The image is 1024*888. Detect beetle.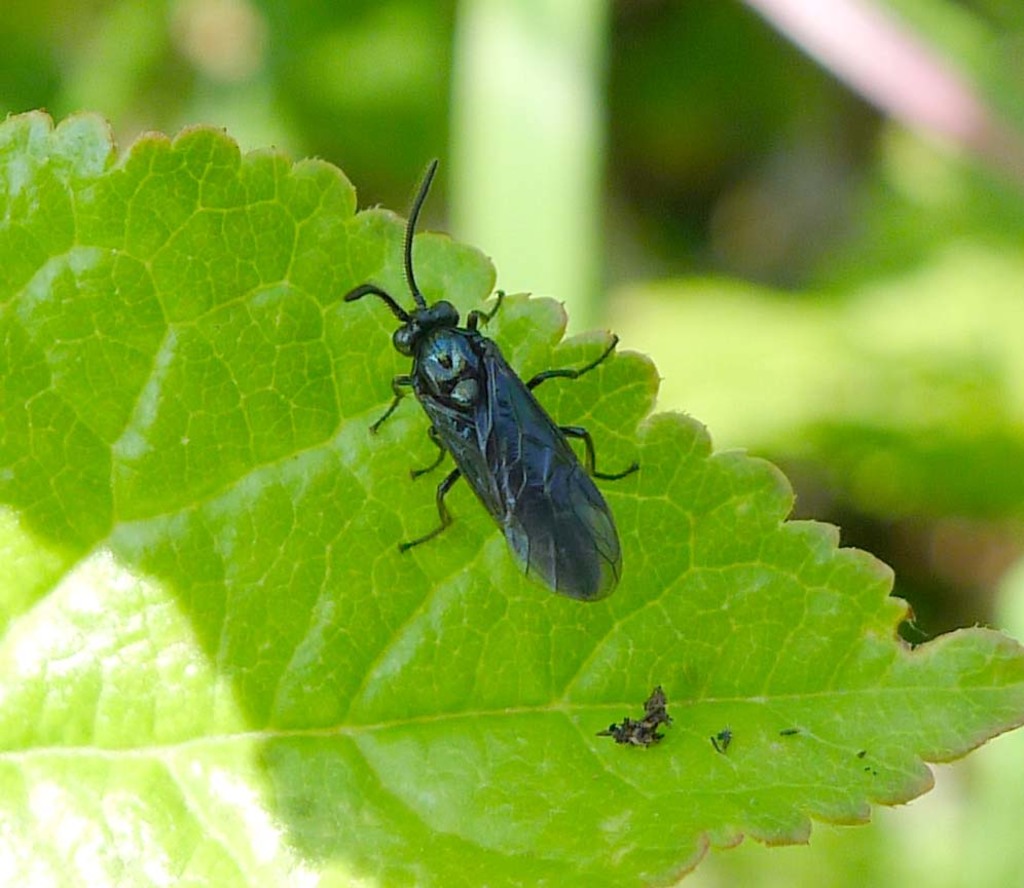
Detection: 321, 177, 658, 610.
